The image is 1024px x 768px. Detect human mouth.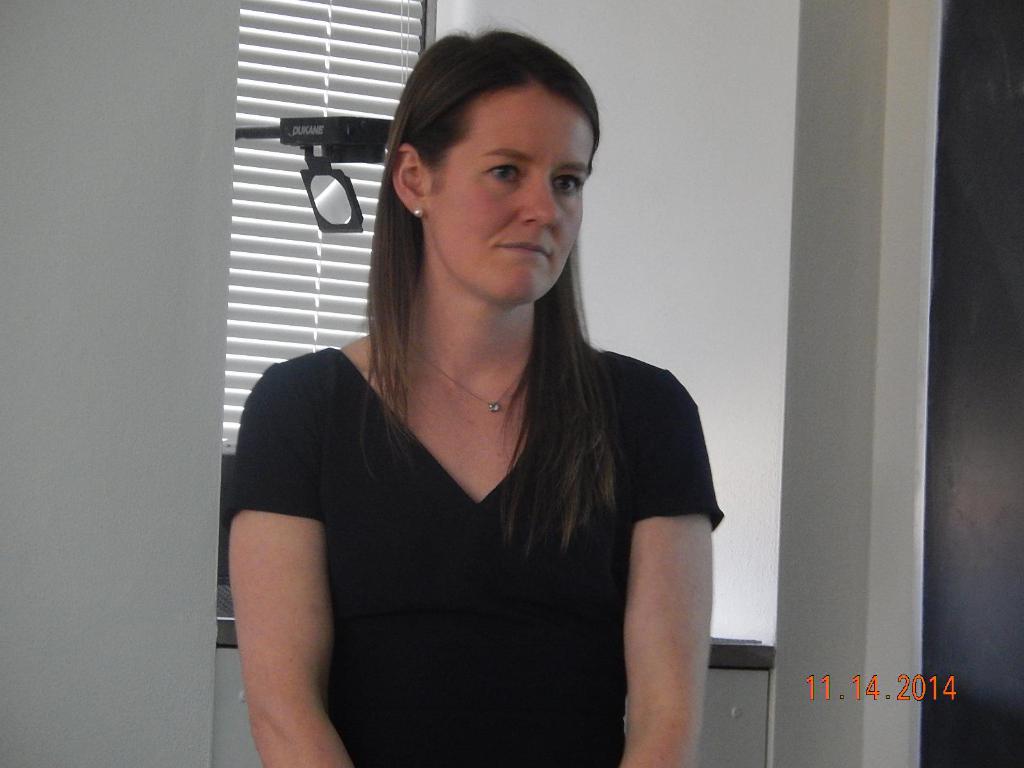
Detection: [500,242,548,255].
